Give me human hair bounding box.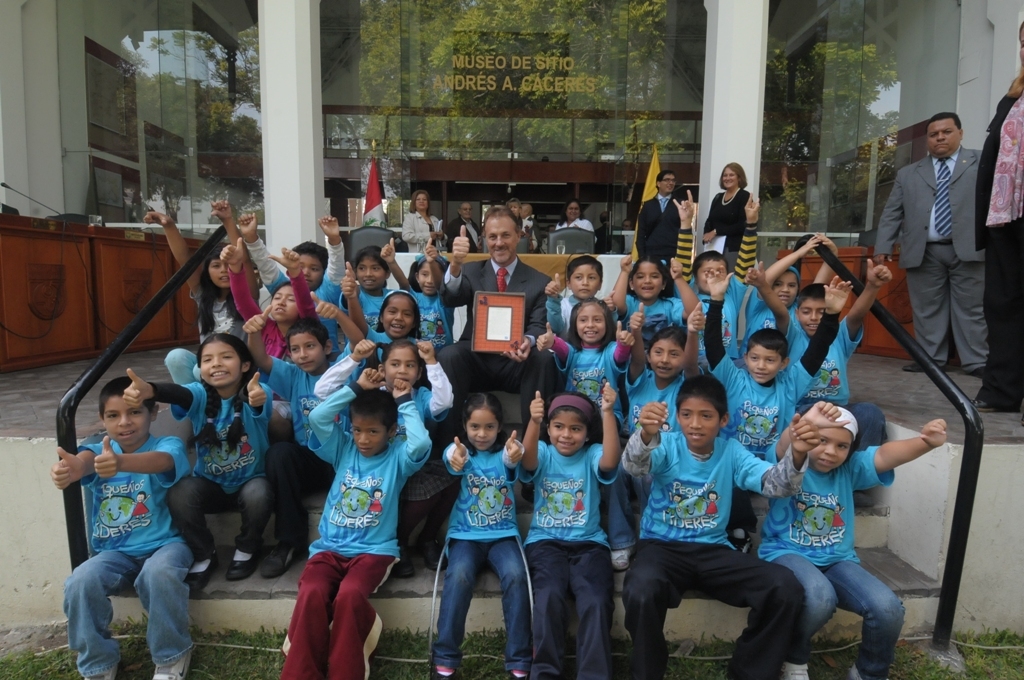
<bbox>185, 332, 258, 454</bbox>.
